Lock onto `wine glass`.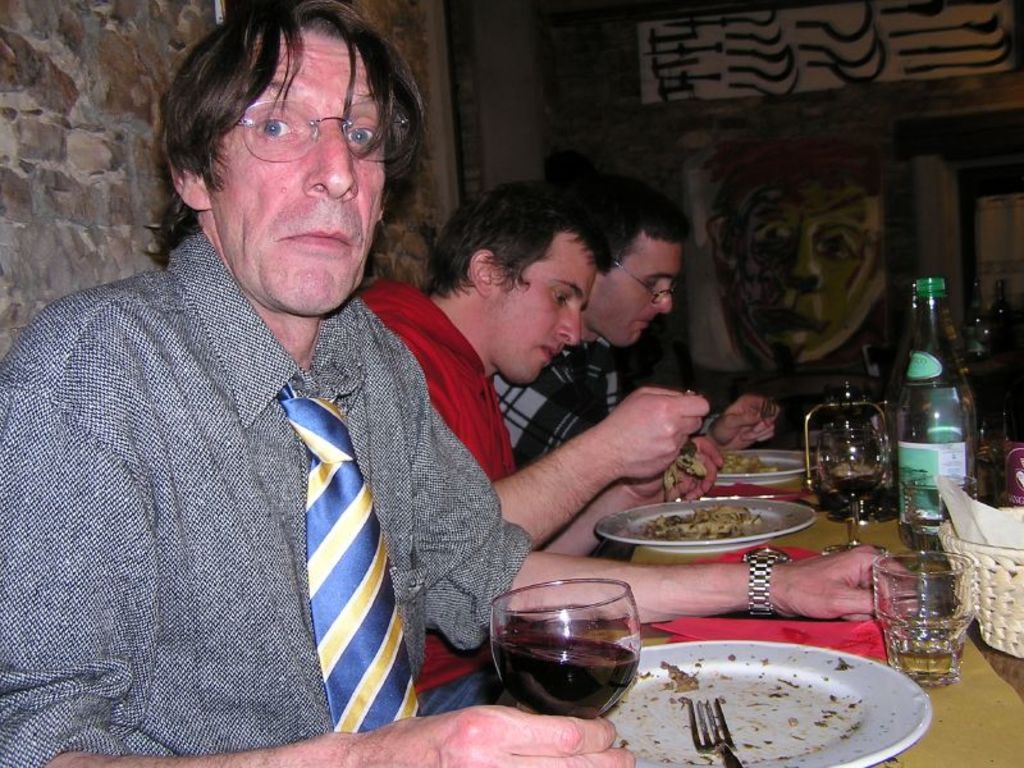
Locked: 490,584,645,718.
